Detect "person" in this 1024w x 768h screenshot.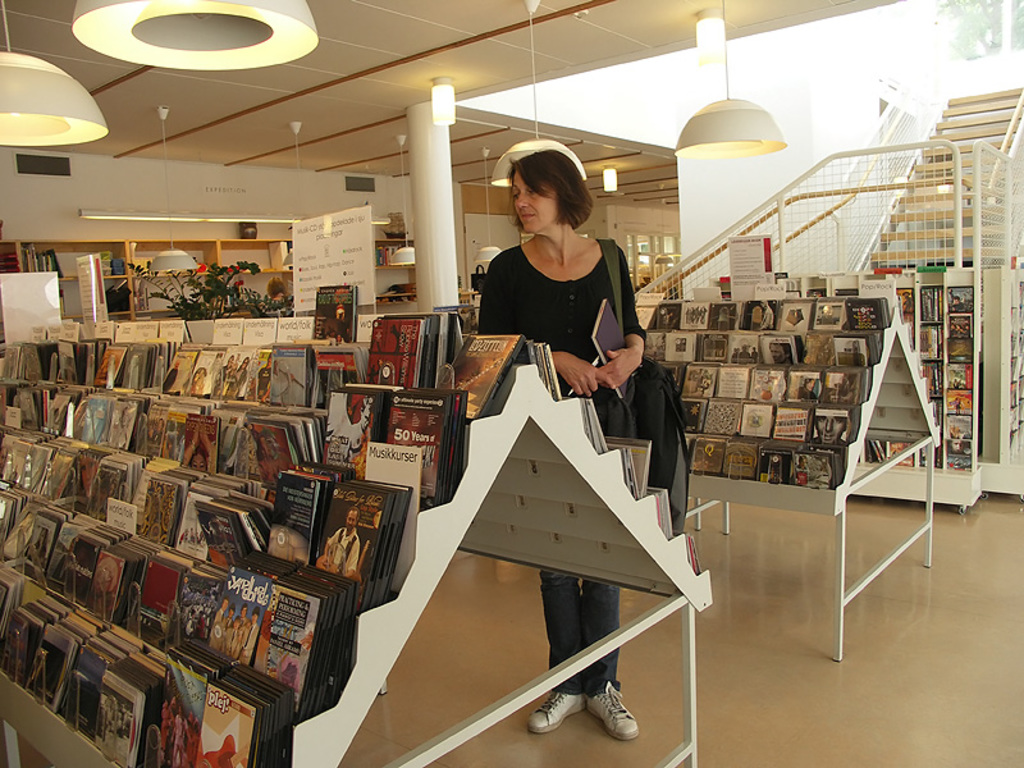
Detection: (820,416,842,443).
